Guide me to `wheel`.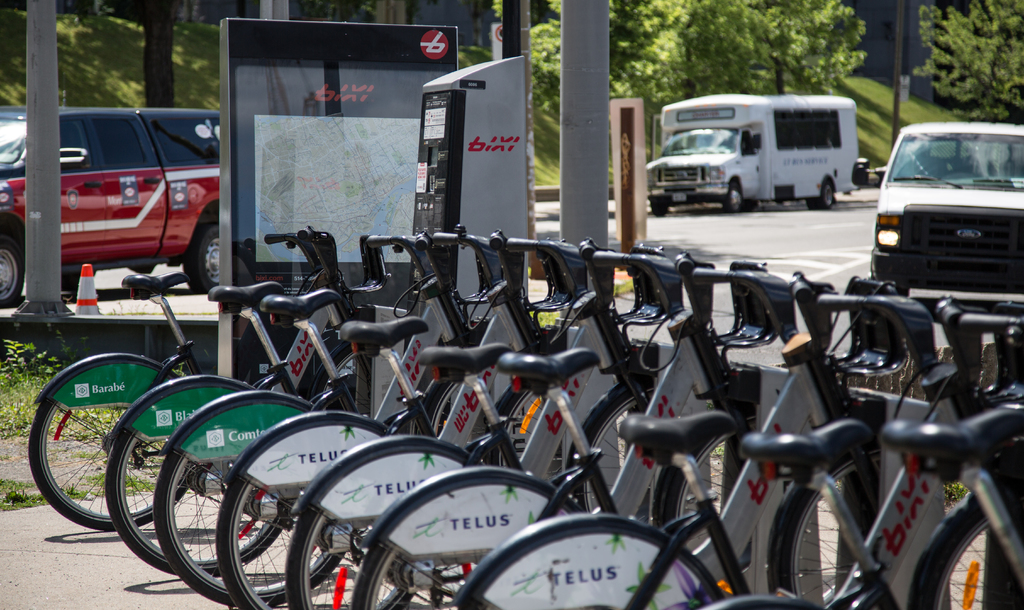
Guidance: [105,375,299,577].
